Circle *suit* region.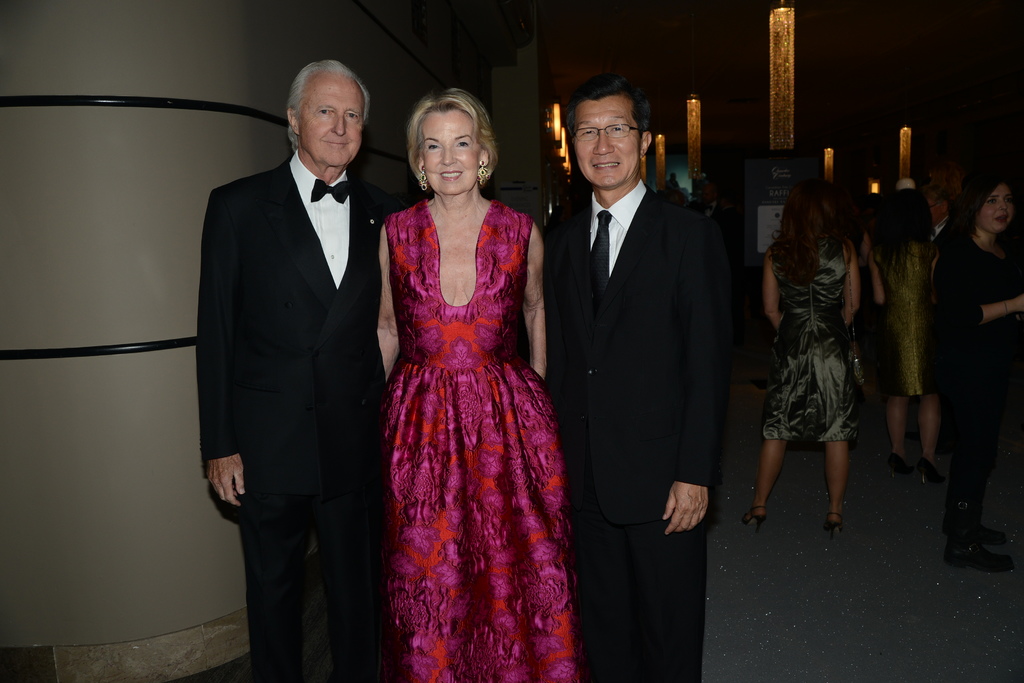
Region: 552 189 721 682.
